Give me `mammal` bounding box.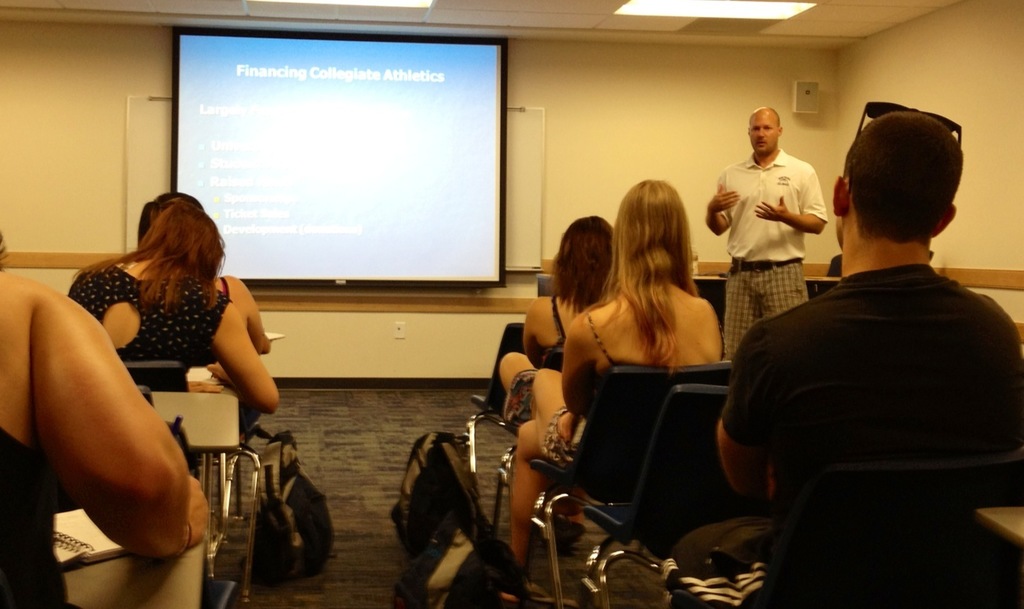
<box>672,109,1023,579</box>.
